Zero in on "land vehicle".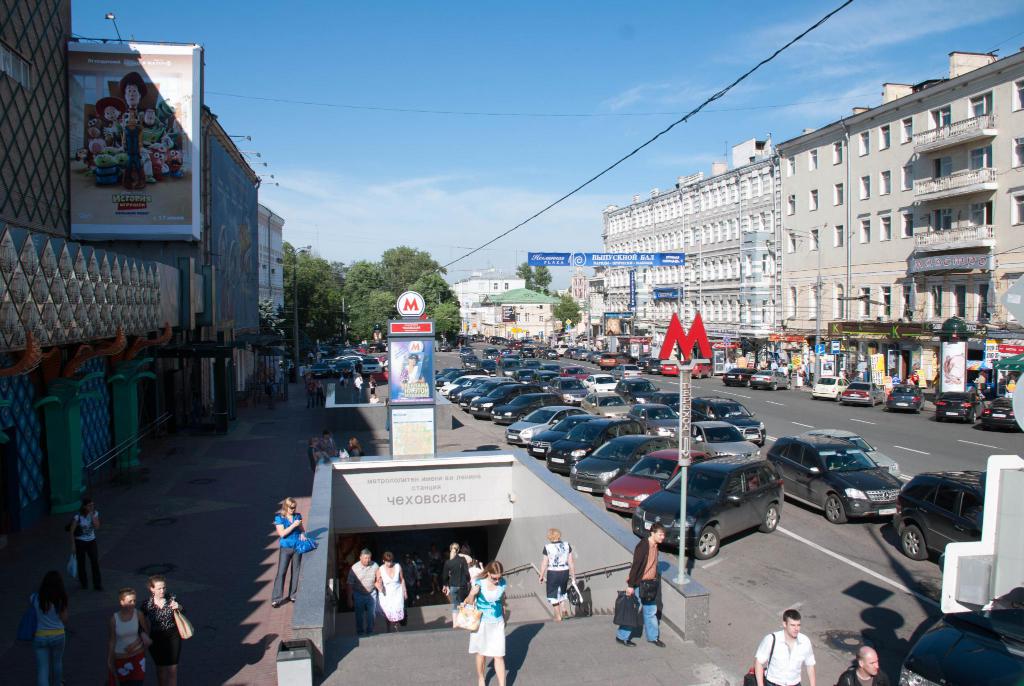
Zeroed in: 780 439 912 547.
